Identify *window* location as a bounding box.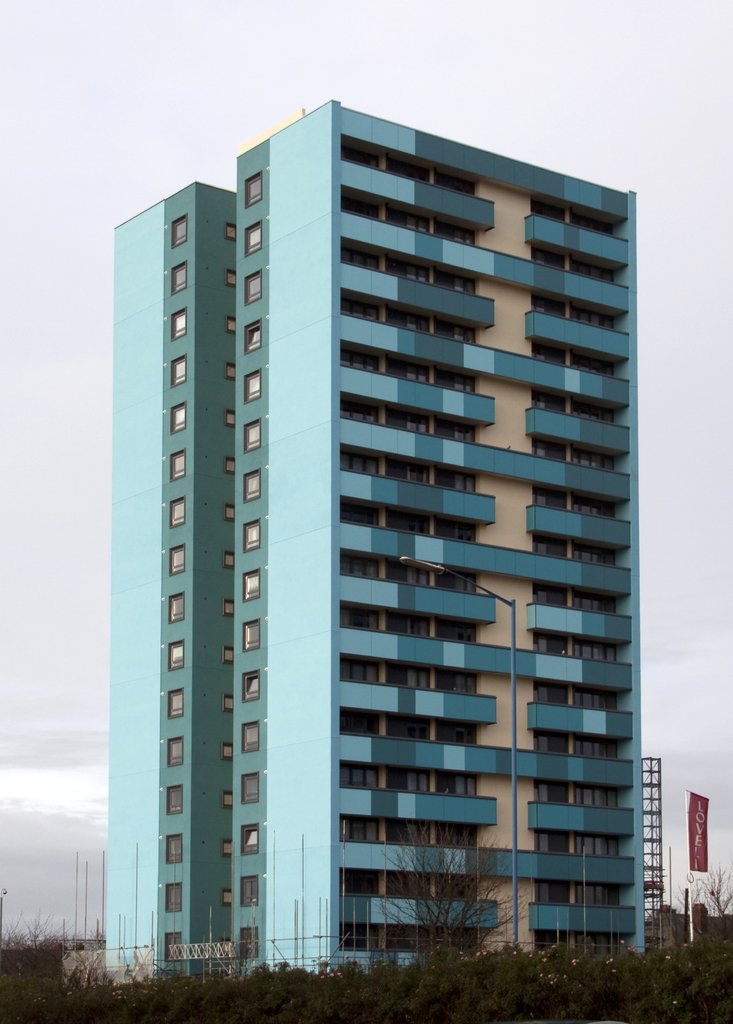
box=[226, 503, 235, 521].
